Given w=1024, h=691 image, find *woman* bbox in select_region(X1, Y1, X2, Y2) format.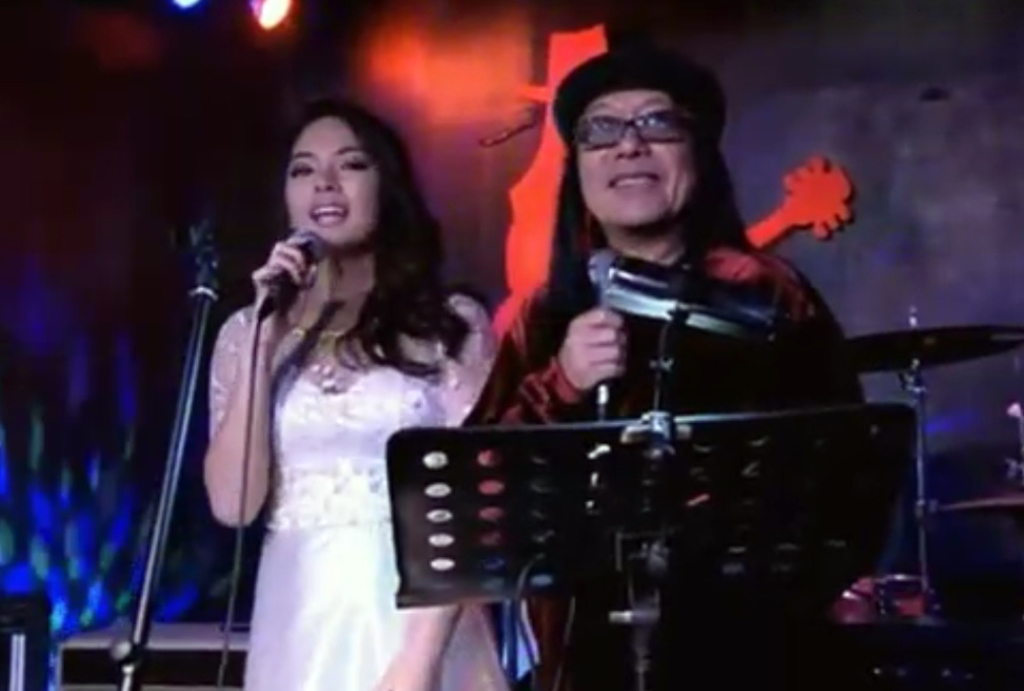
select_region(178, 84, 490, 688).
